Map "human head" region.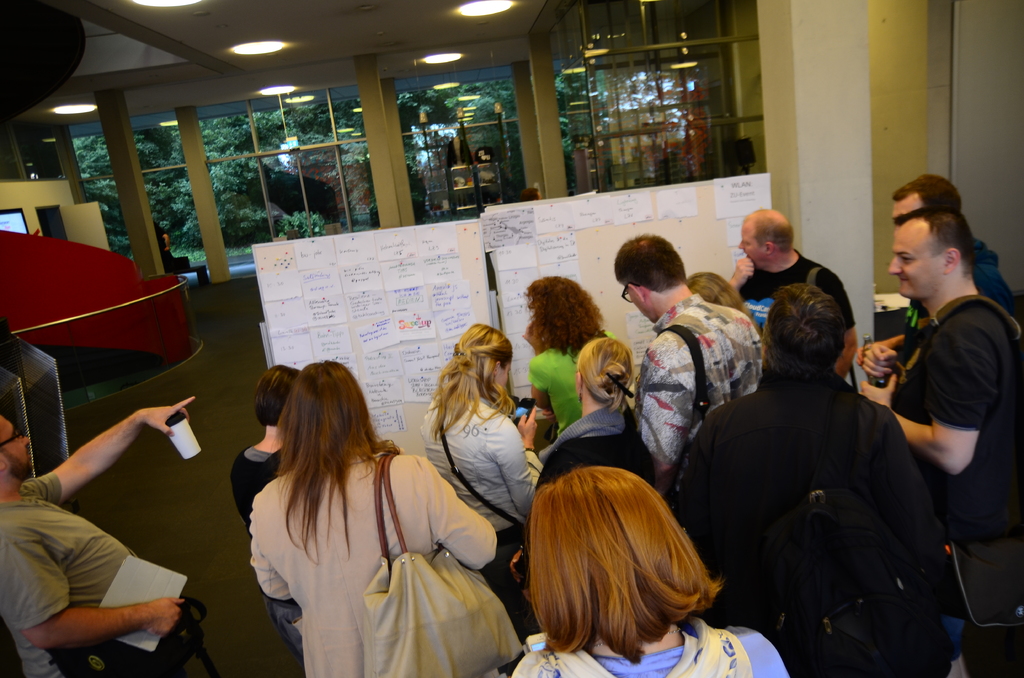
Mapped to (left=890, top=174, right=965, bottom=218).
